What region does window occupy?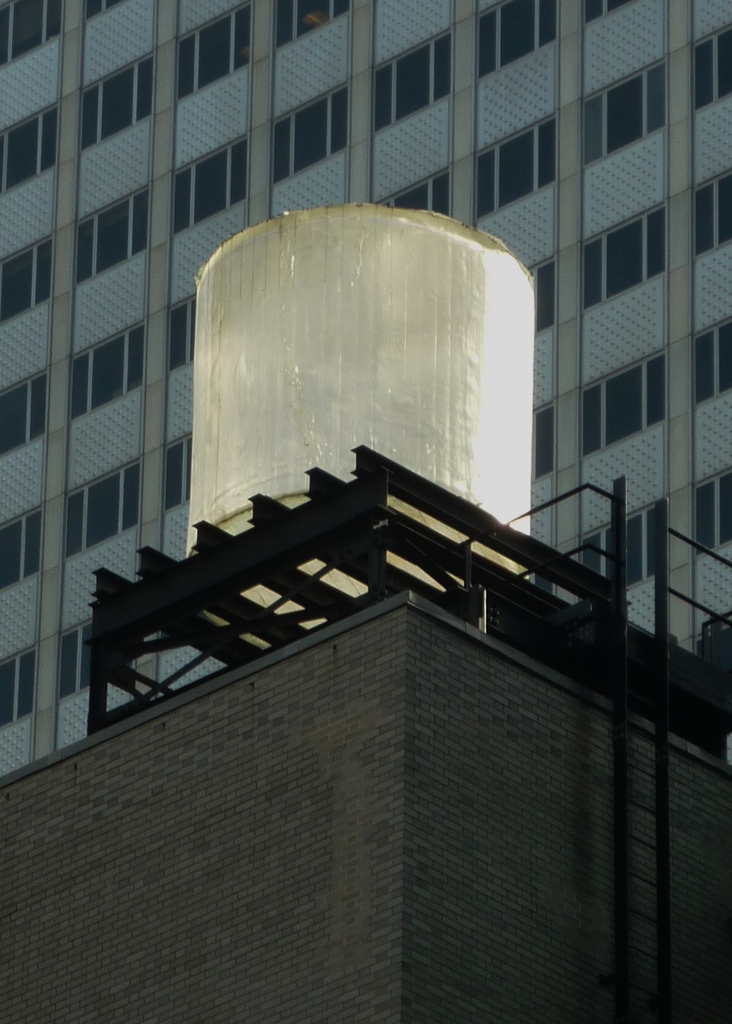
{"left": 176, "top": 137, "right": 246, "bottom": 232}.
